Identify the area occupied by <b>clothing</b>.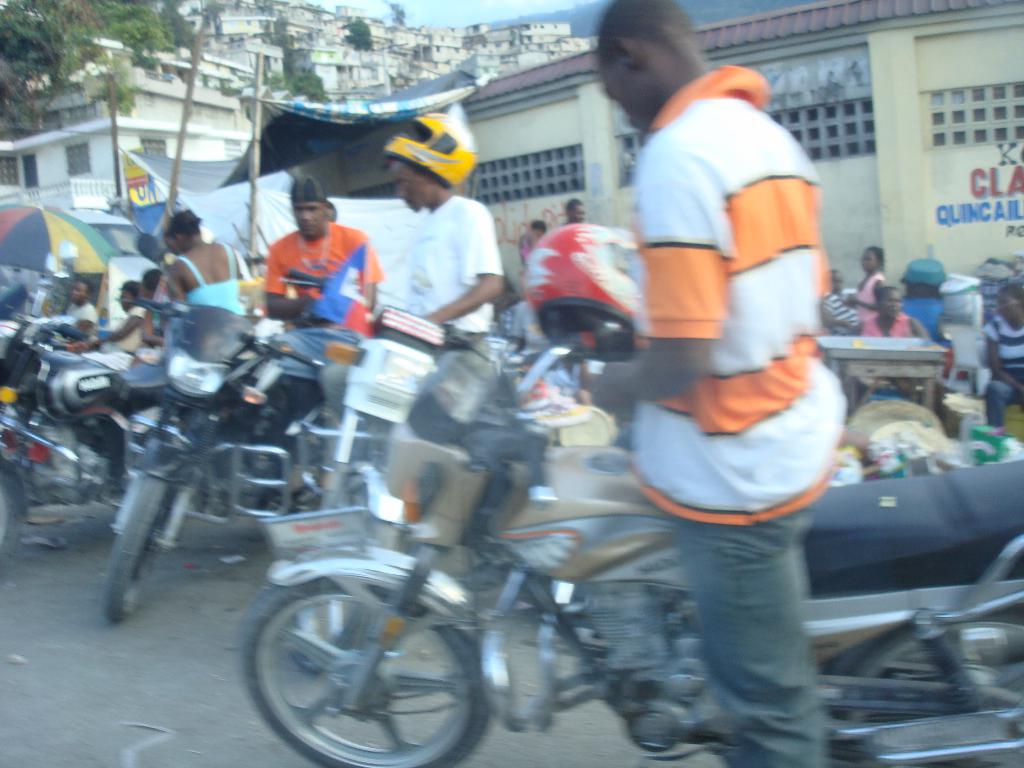
Area: <region>976, 312, 1023, 433</region>.
